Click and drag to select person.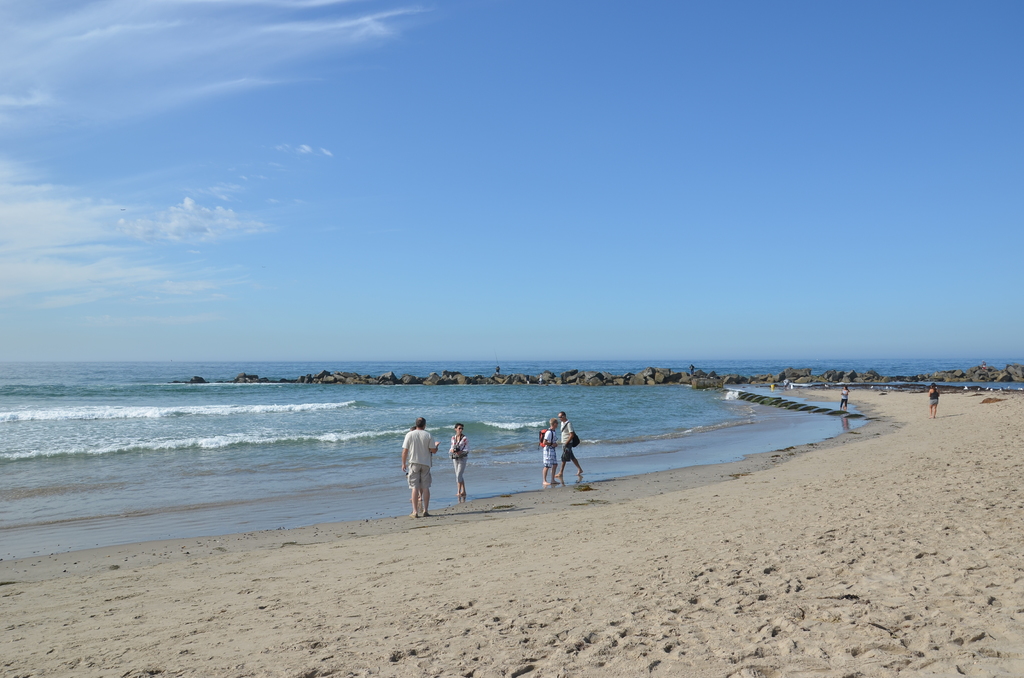
Selection: (538, 414, 560, 492).
